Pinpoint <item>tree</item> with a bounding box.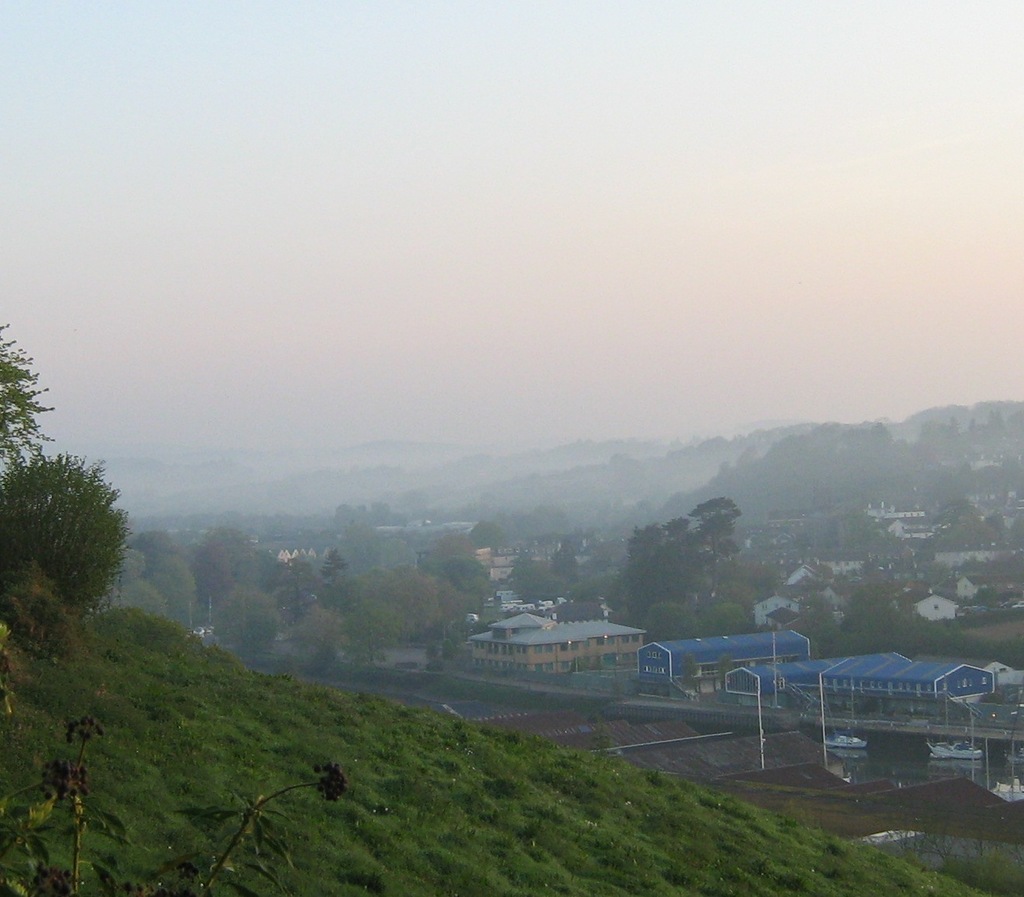
[0,319,60,476].
